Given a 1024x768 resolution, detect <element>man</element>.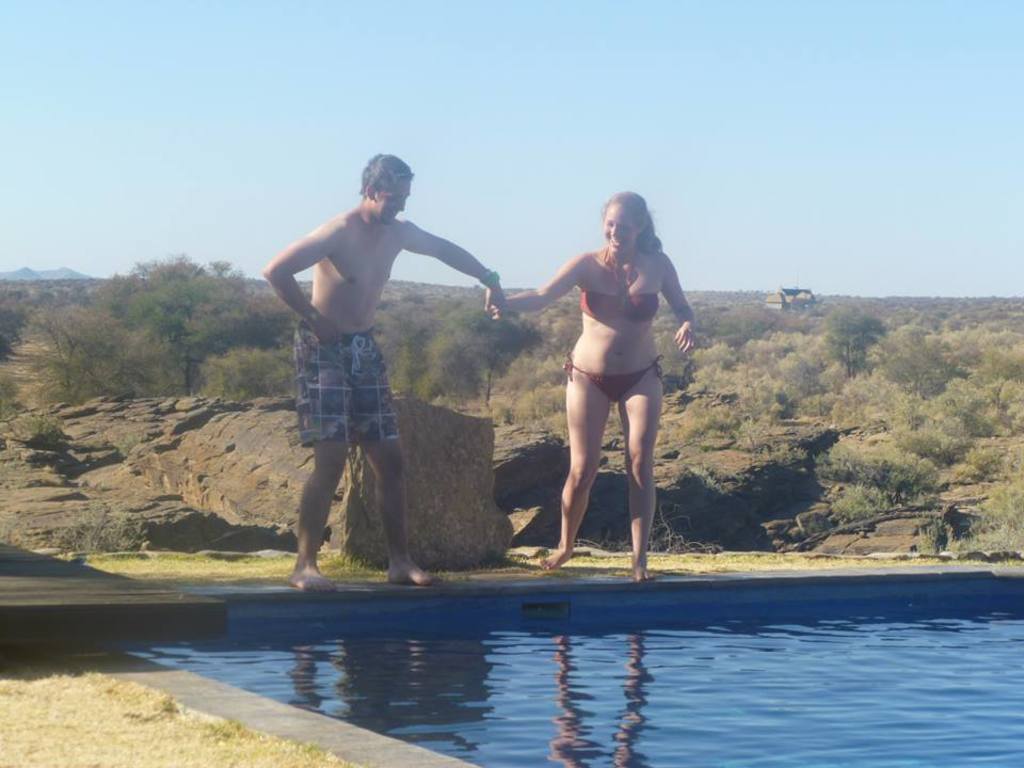
[263,149,501,599].
